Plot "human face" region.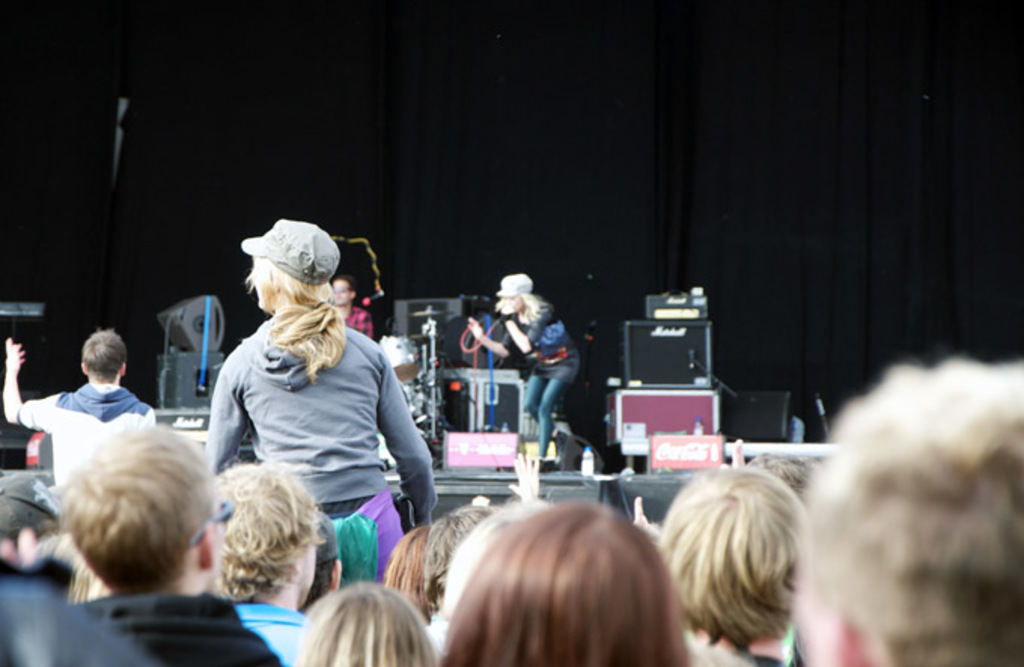
Plotted at {"left": 494, "top": 291, "right": 523, "bottom": 316}.
